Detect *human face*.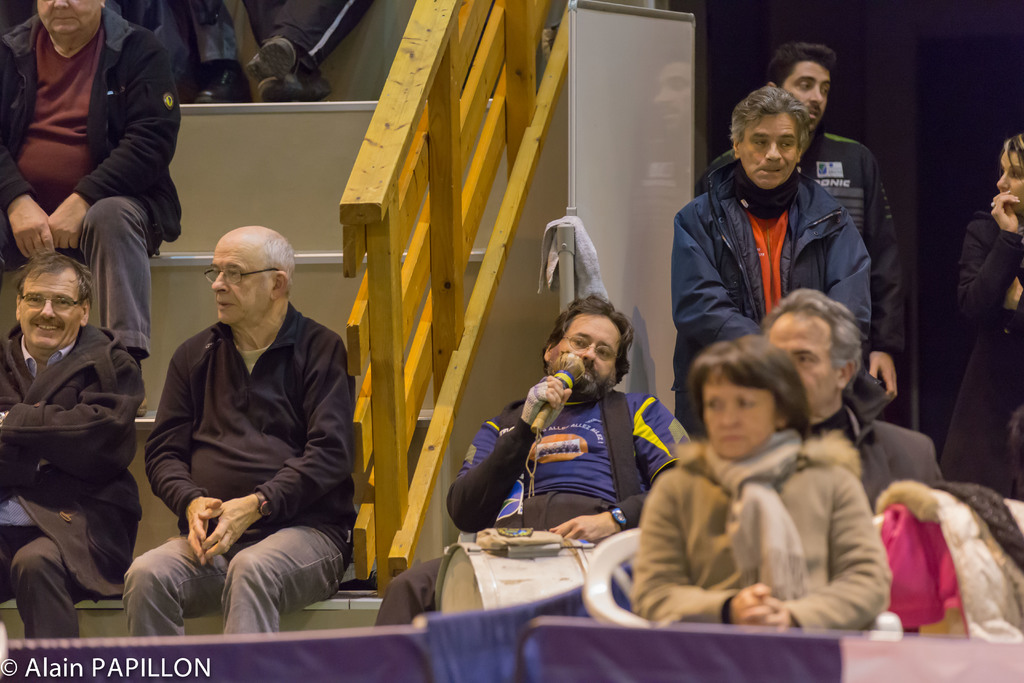
Detected at [700, 381, 772, 454].
